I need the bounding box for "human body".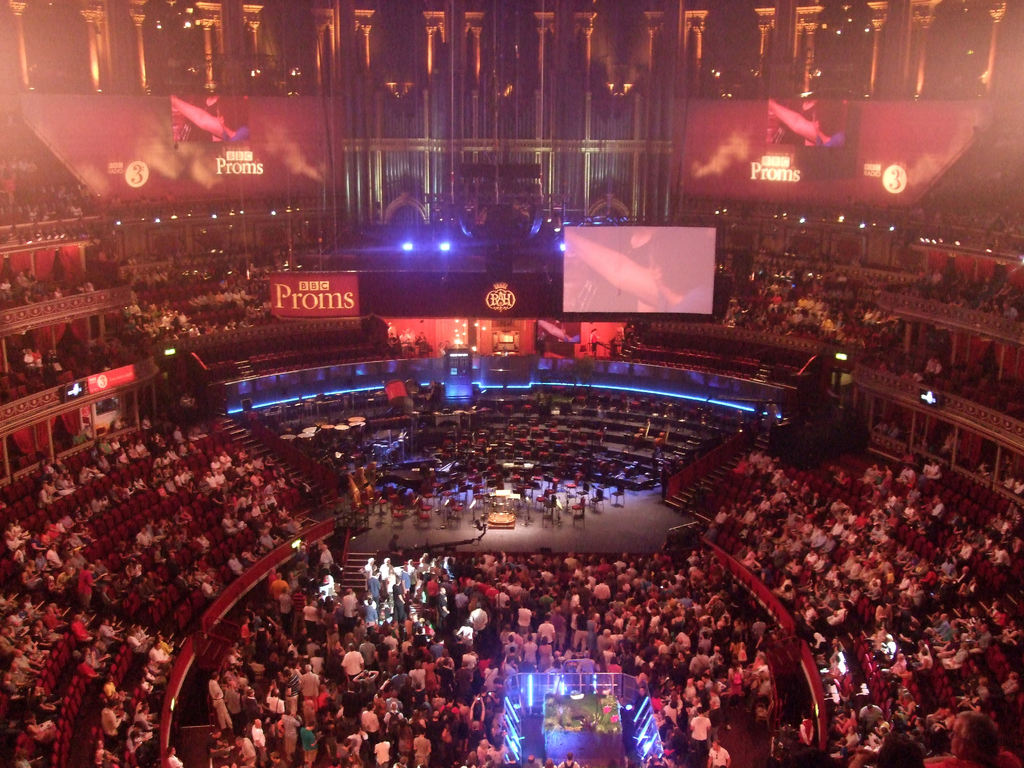
Here it is: [979, 303, 988, 309].
